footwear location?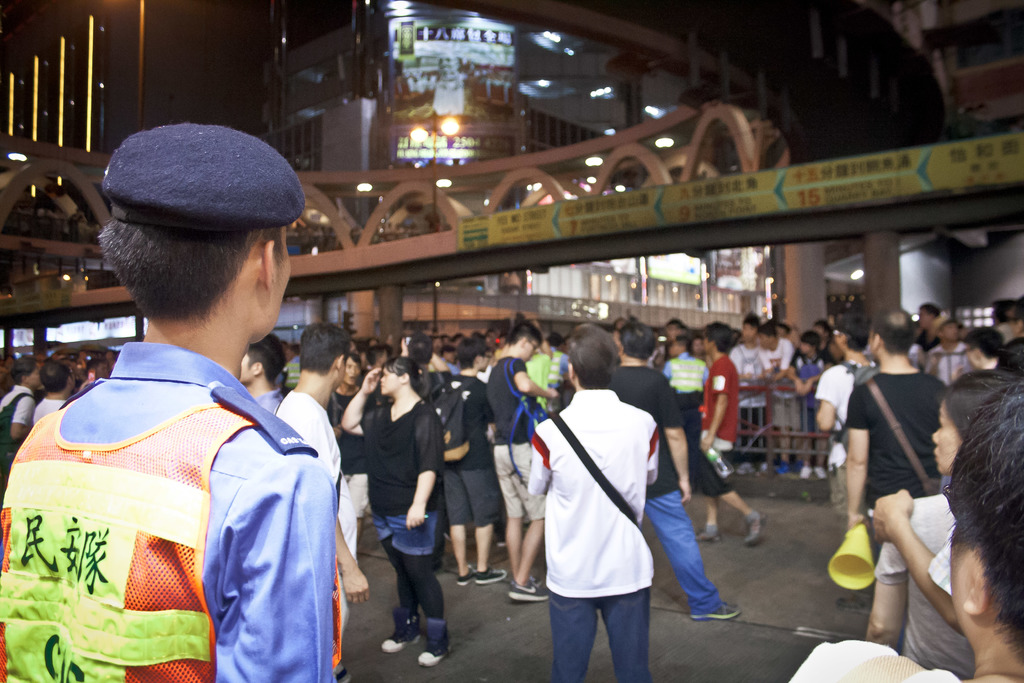
select_region(395, 609, 429, 656)
